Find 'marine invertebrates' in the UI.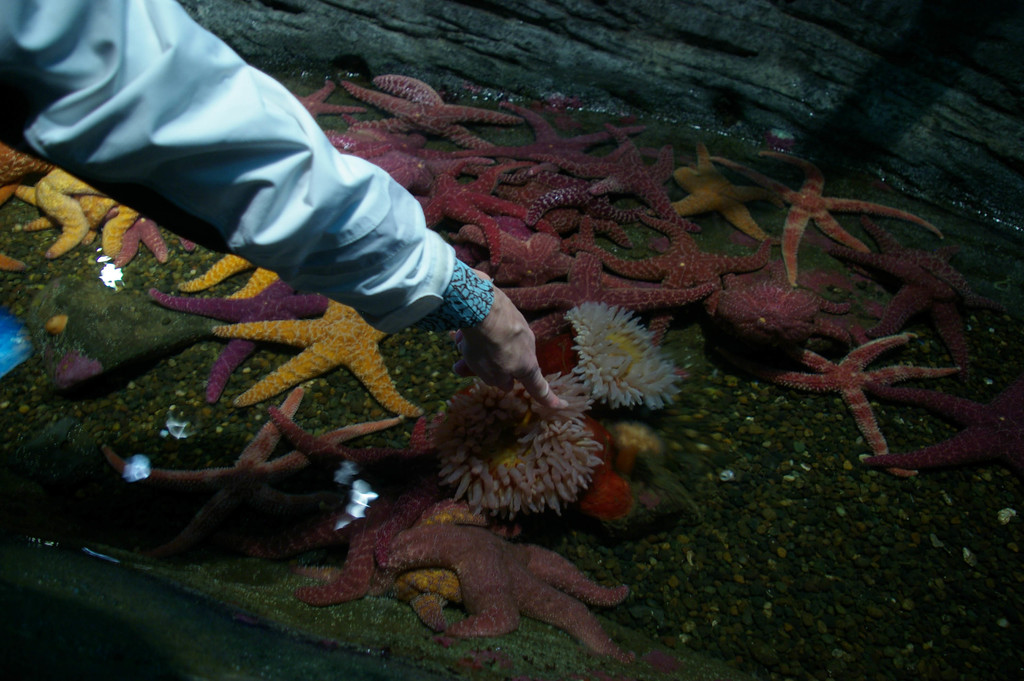
UI element at bbox=(0, 147, 69, 191).
